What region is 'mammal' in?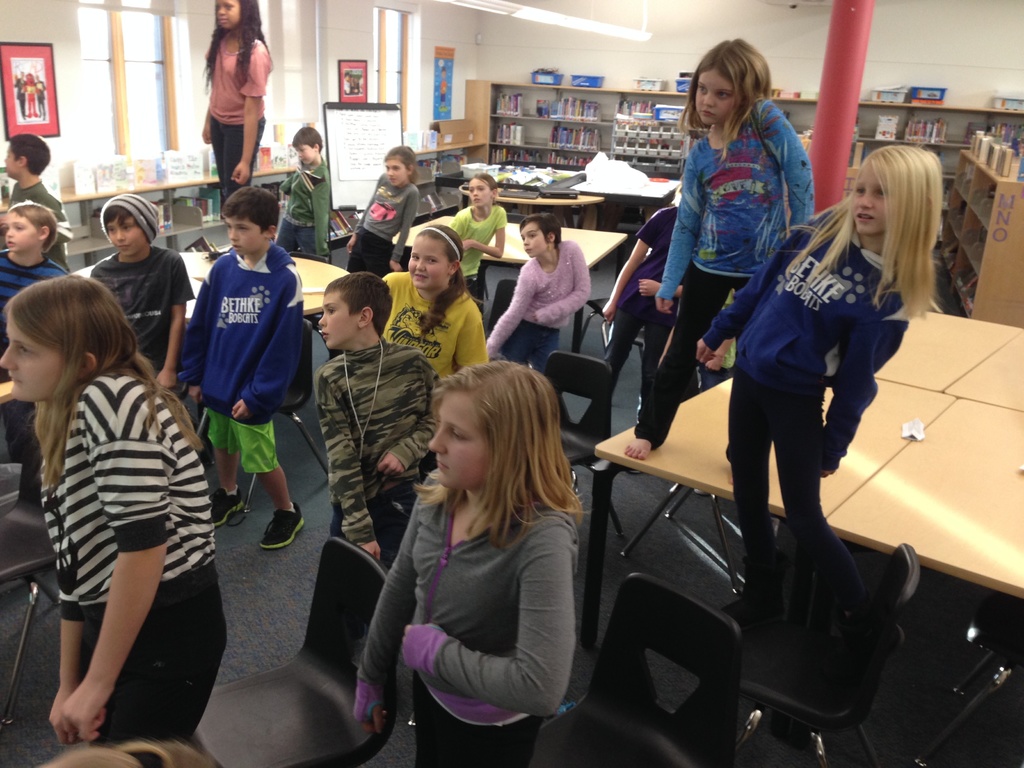
Rect(0, 200, 68, 487).
